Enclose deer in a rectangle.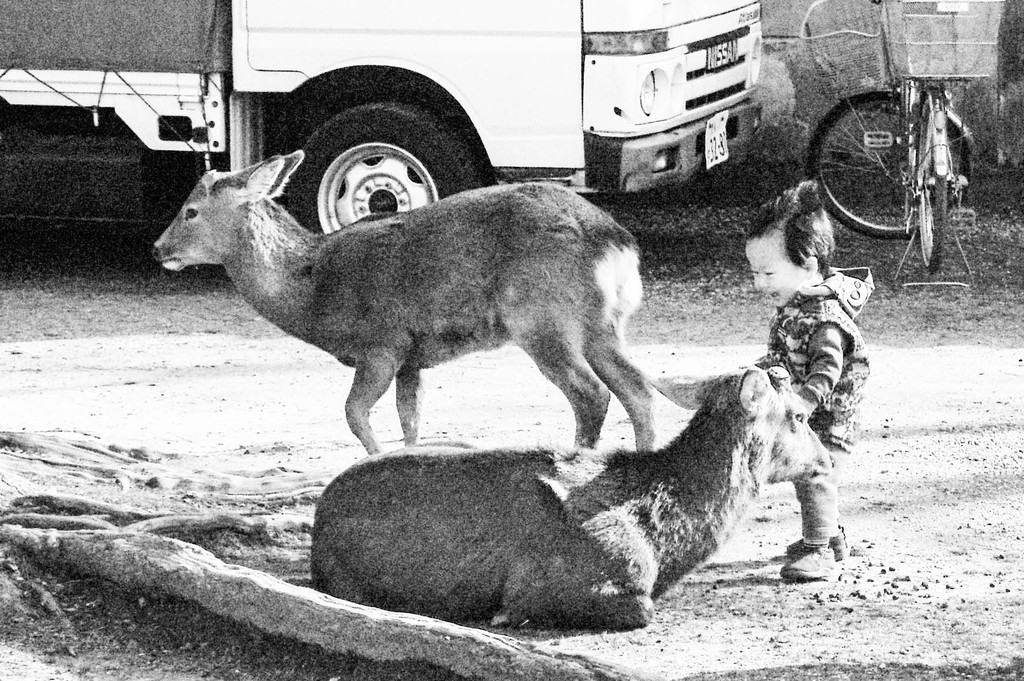
<region>312, 367, 834, 625</region>.
